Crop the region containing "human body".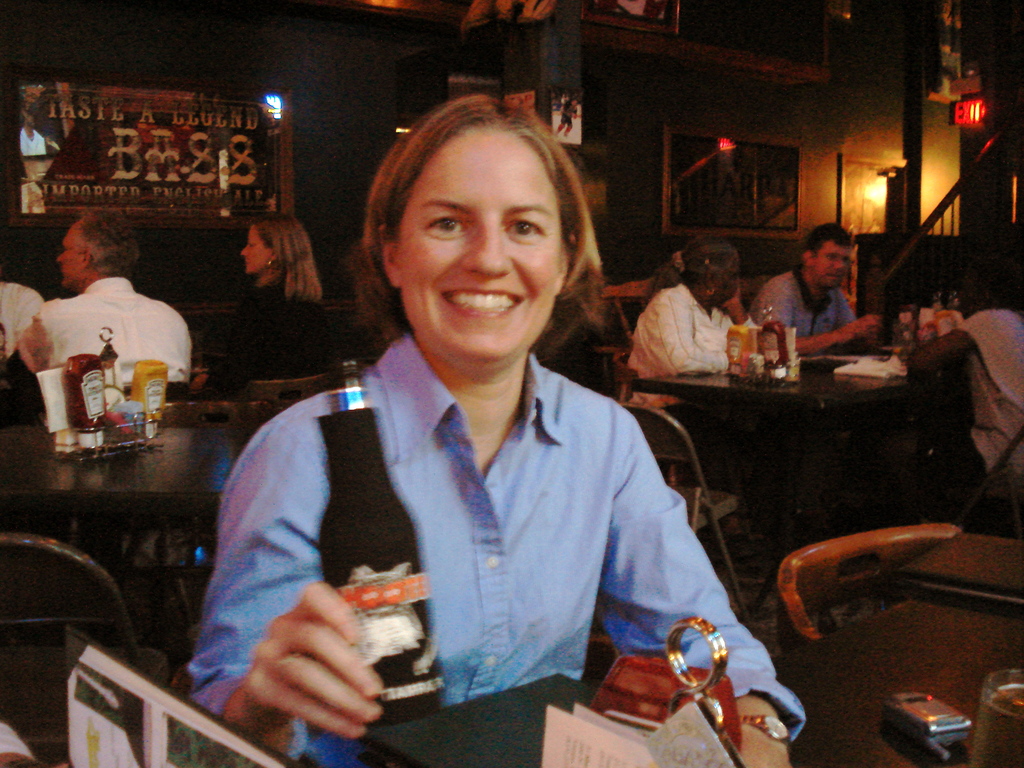
Crop region: (752, 258, 858, 352).
